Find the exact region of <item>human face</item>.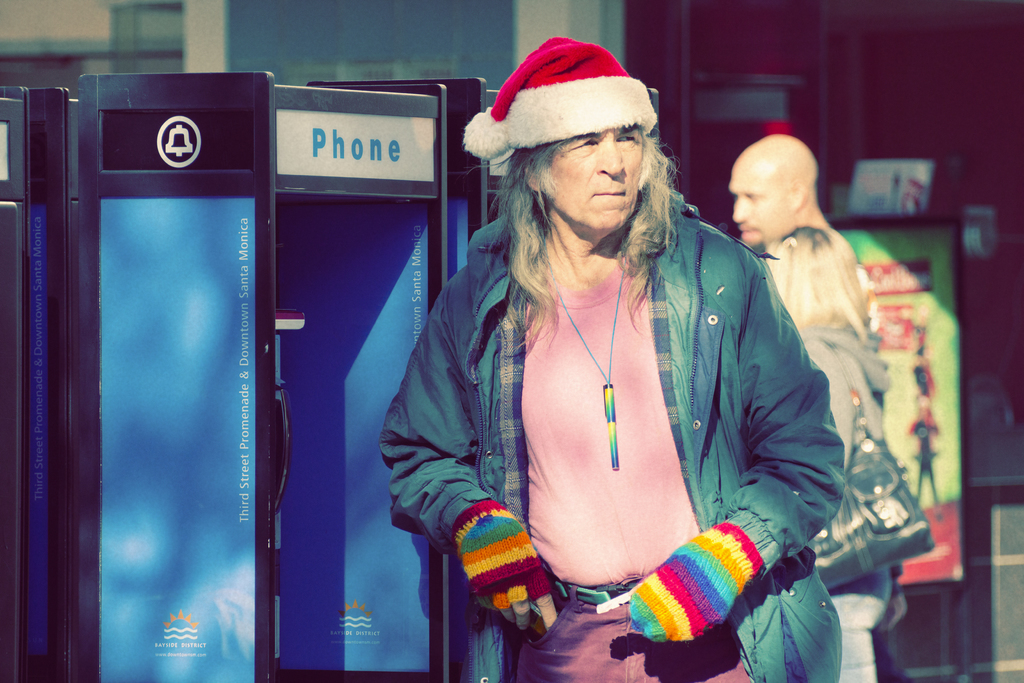
Exact region: rect(540, 115, 649, 234).
